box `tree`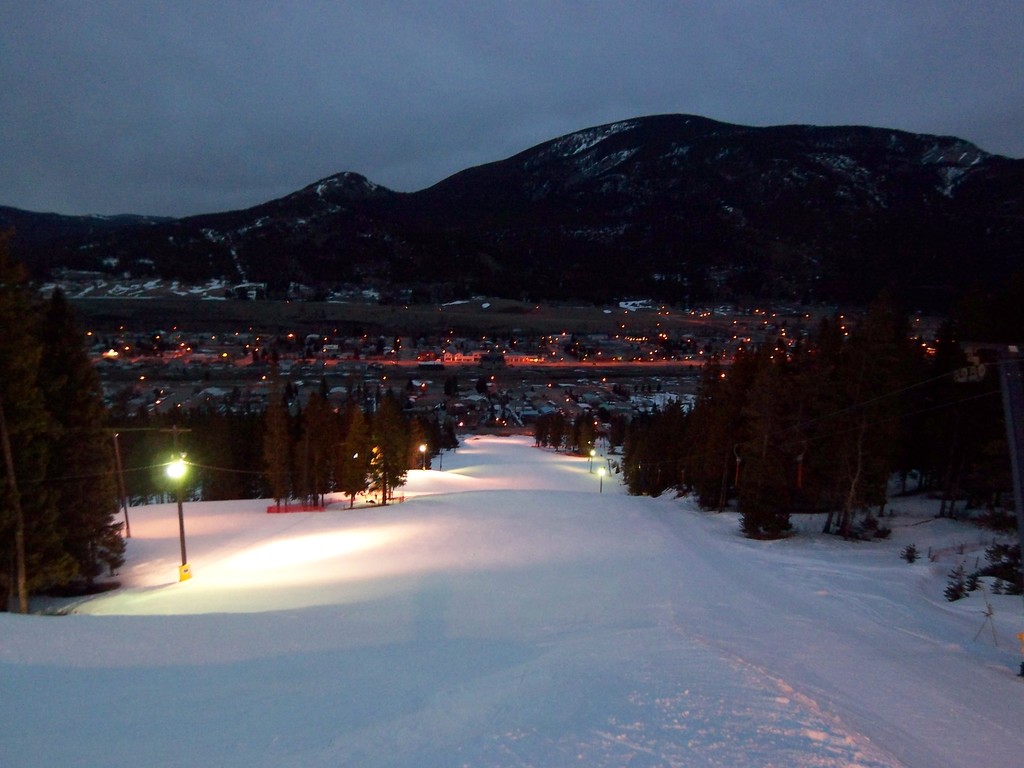
[x1=607, y1=408, x2=628, y2=454]
